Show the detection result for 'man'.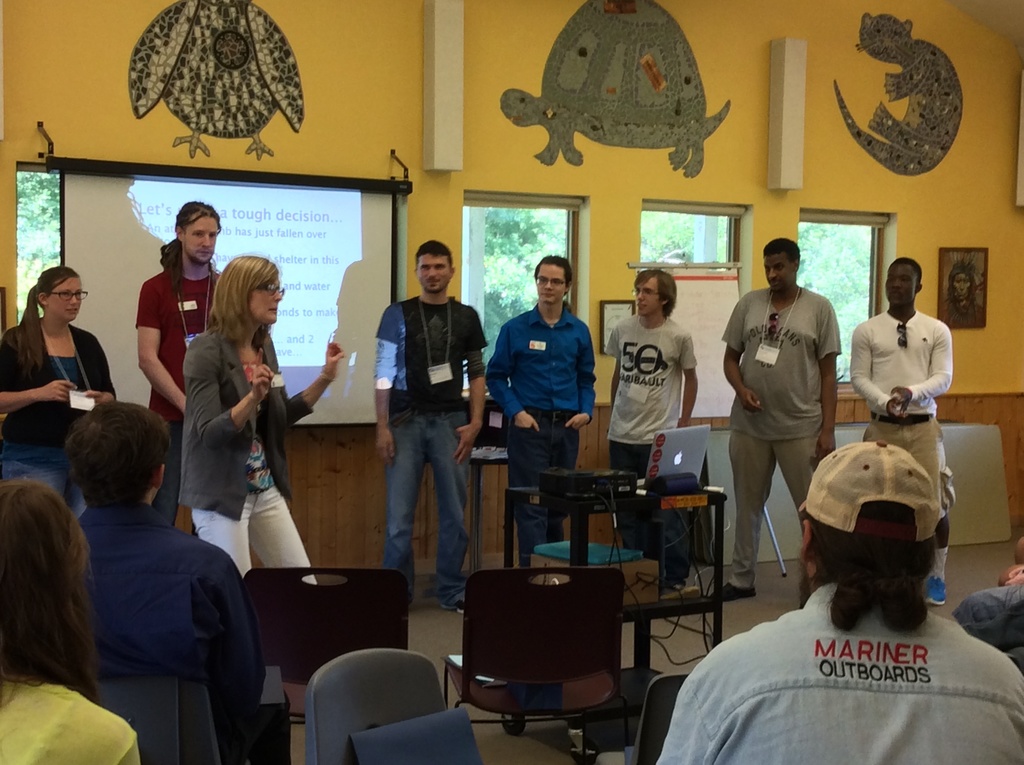
[852,259,952,609].
